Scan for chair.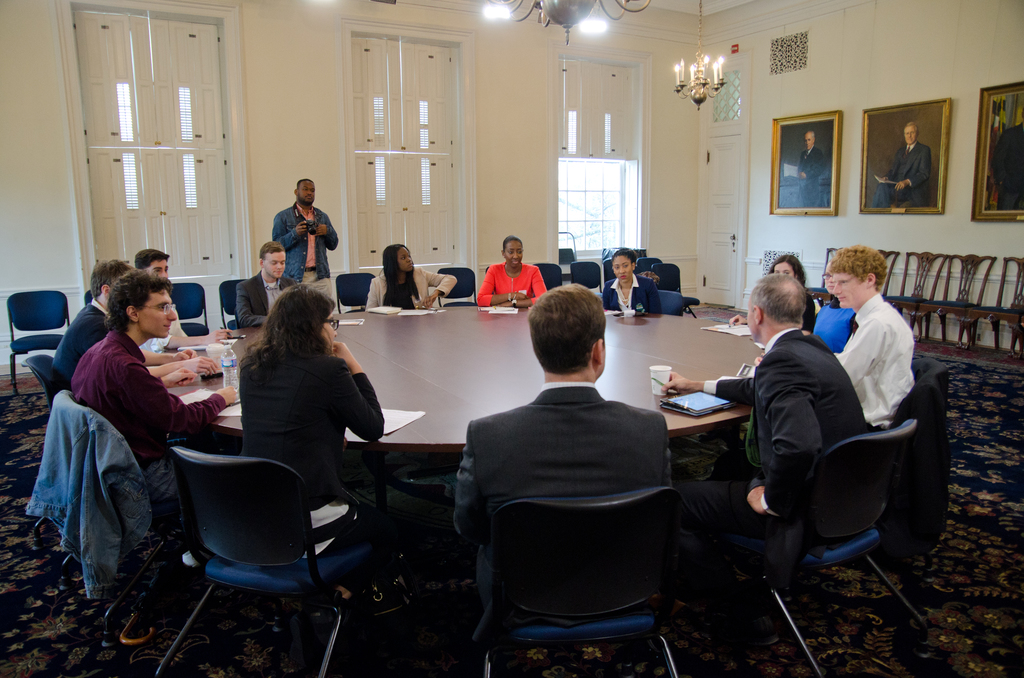
Scan result: region(220, 277, 246, 333).
